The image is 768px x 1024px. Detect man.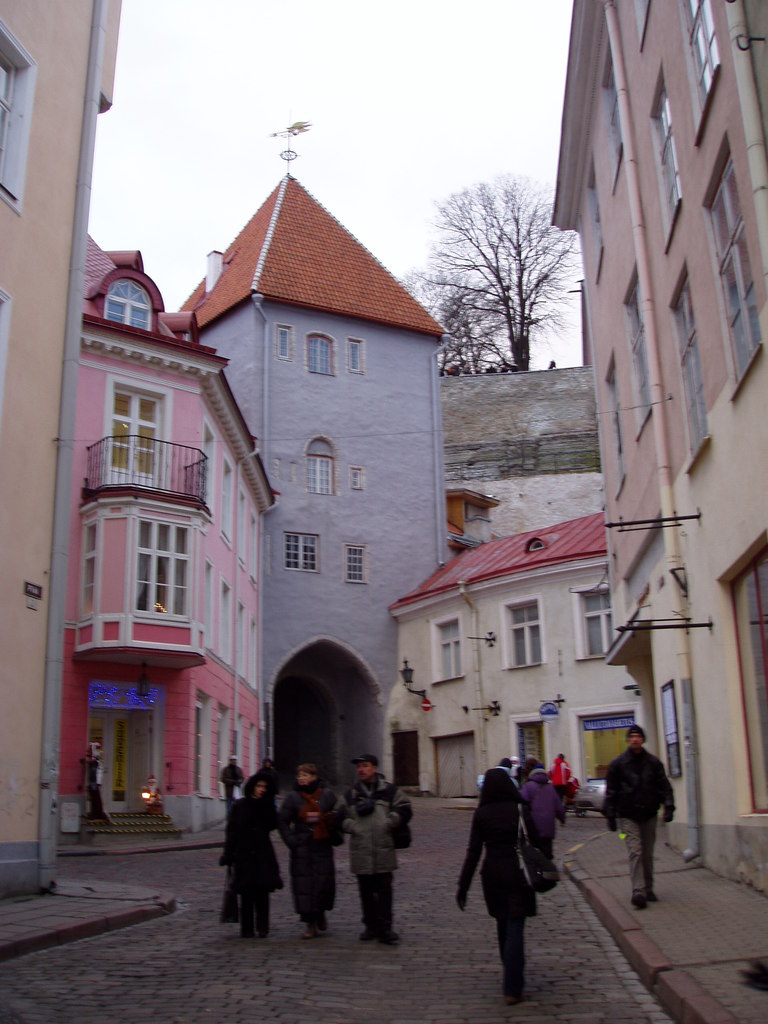
Detection: pyautogui.locateOnScreen(548, 750, 571, 811).
